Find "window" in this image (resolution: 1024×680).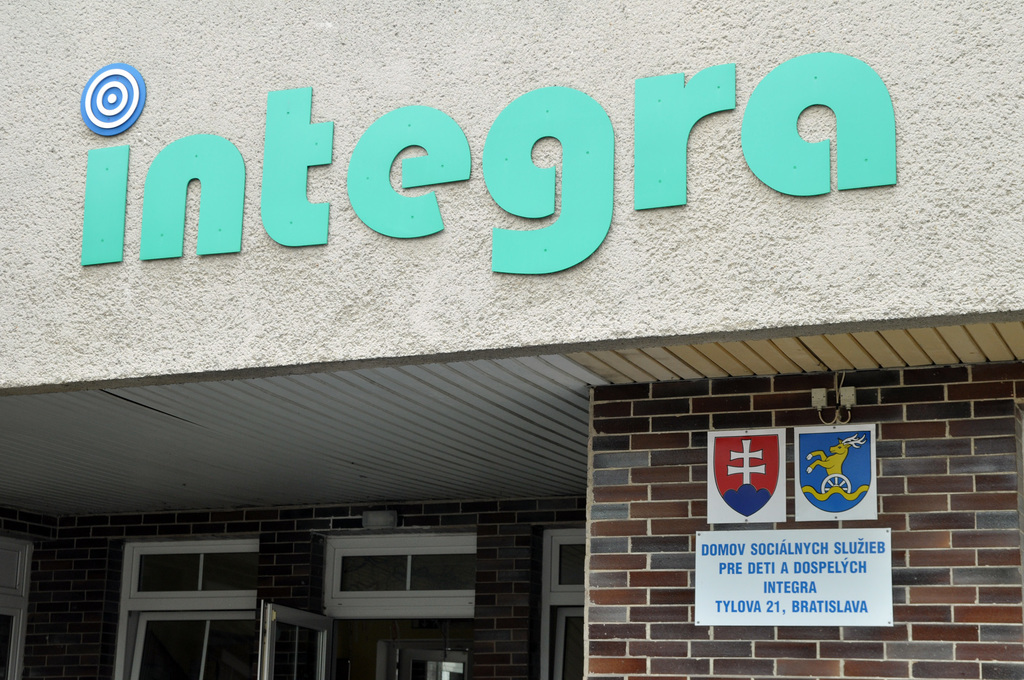
x1=114 y1=537 x2=258 y2=679.
